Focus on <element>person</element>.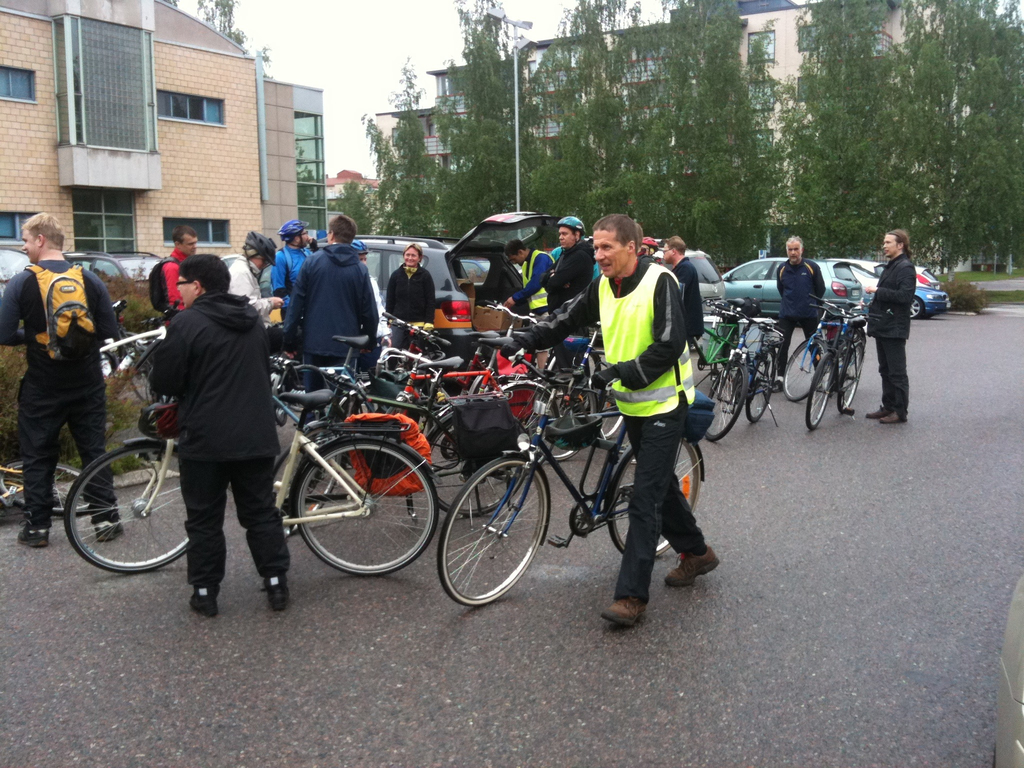
Focused at left=351, top=238, right=395, bottom=396.
